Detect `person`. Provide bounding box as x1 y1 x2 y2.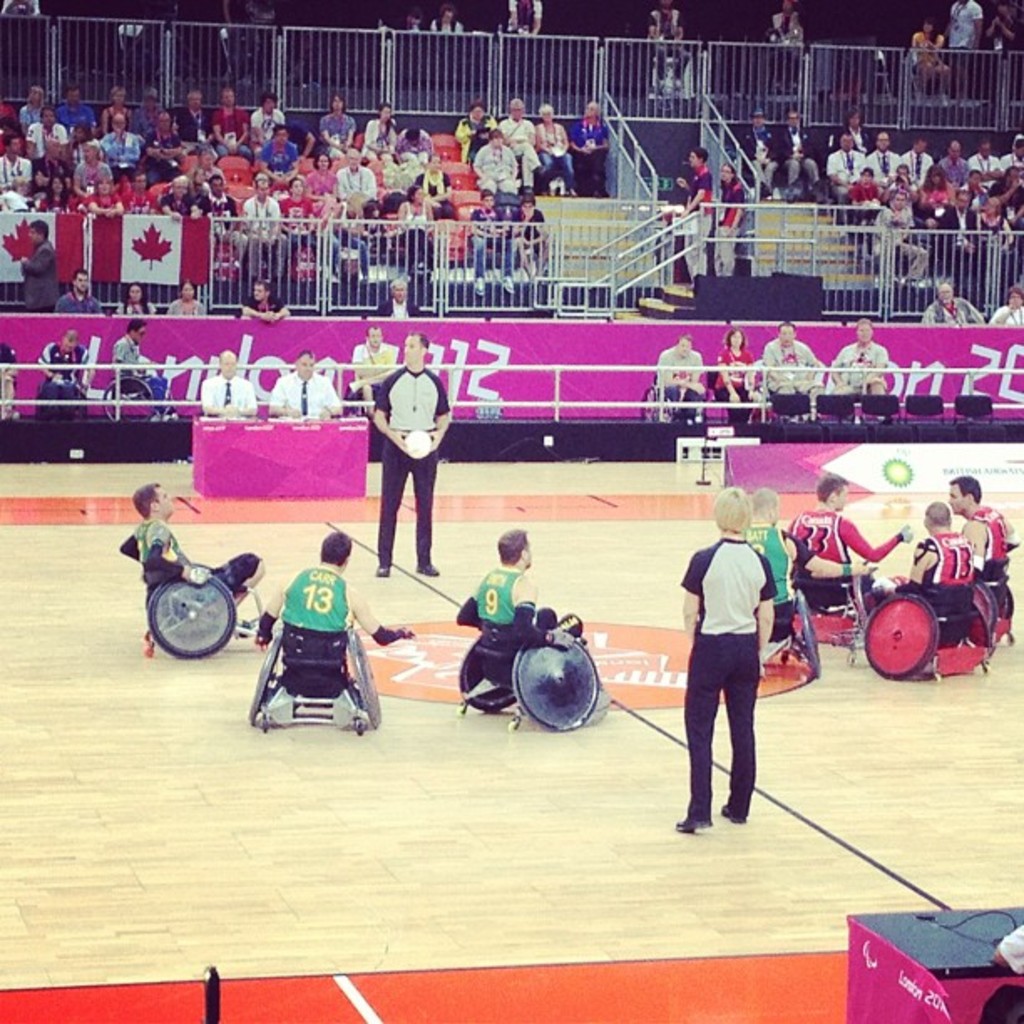
986 0 1022 110.
